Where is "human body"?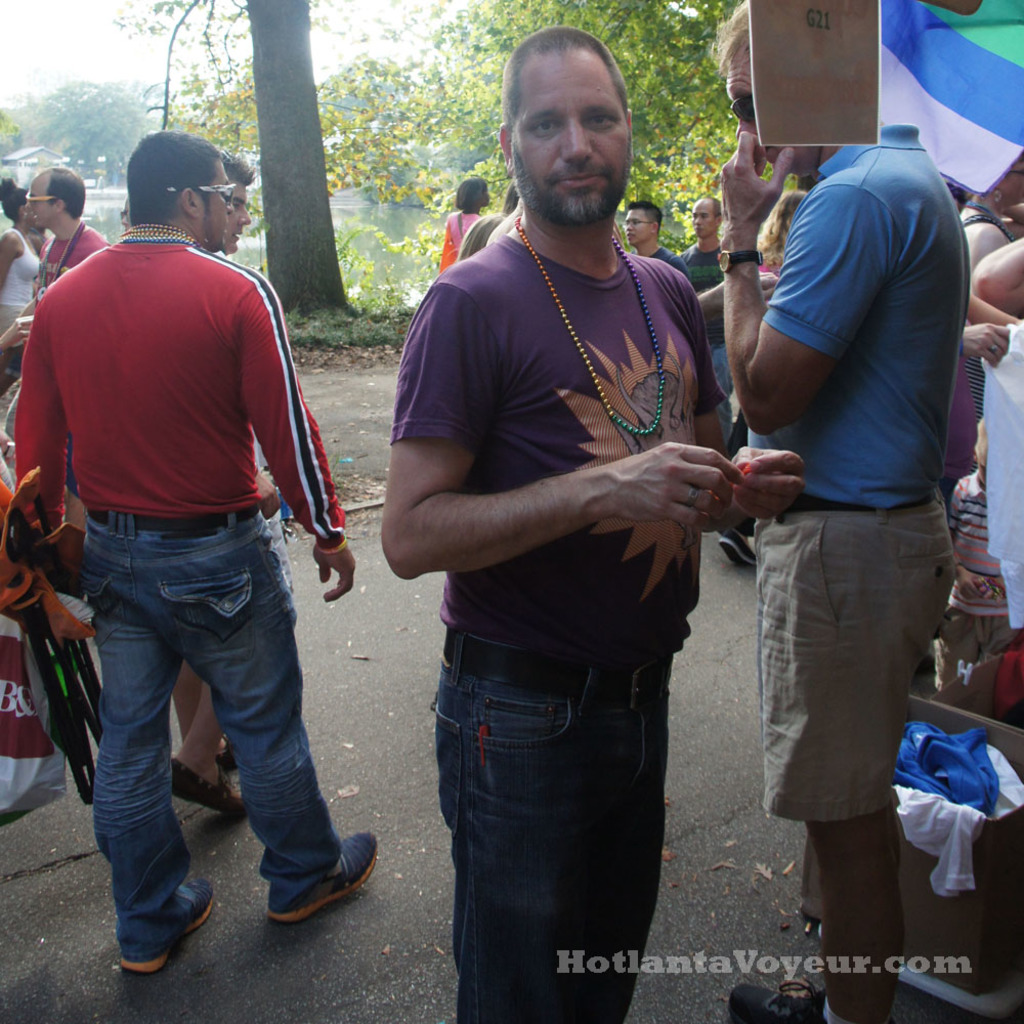
bbox=(7, 220, 377, 980).
